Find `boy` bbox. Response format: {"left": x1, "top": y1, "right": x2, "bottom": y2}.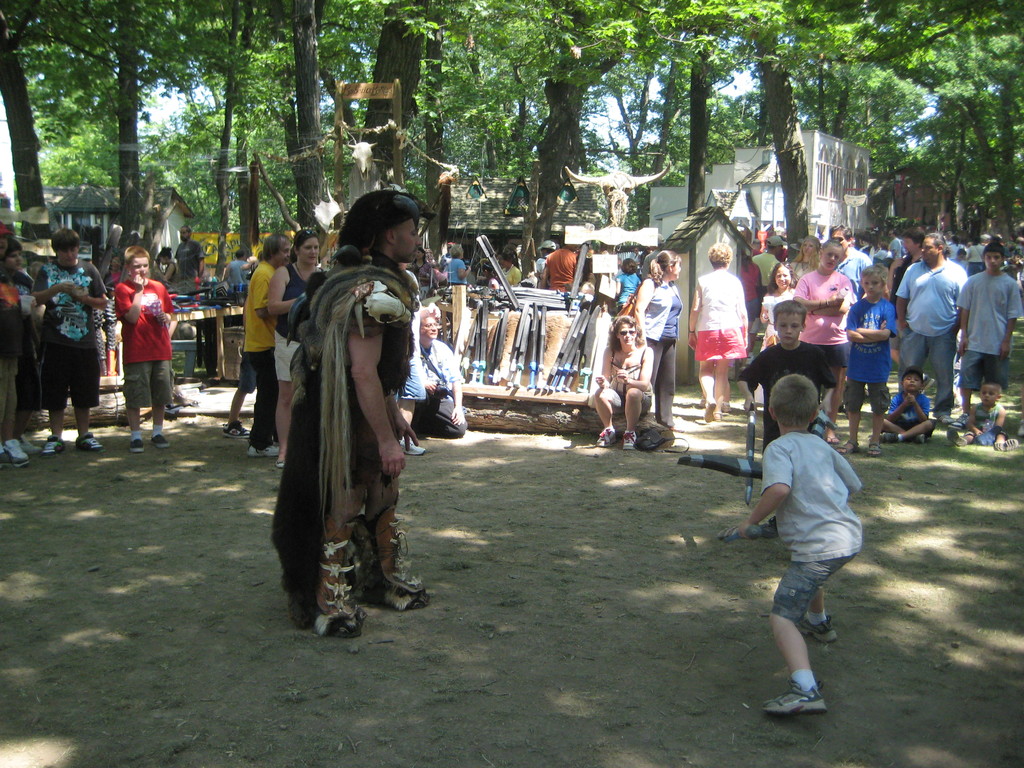
{"left": 106, "top": 243, "right": 170, "bottom": 452}.
